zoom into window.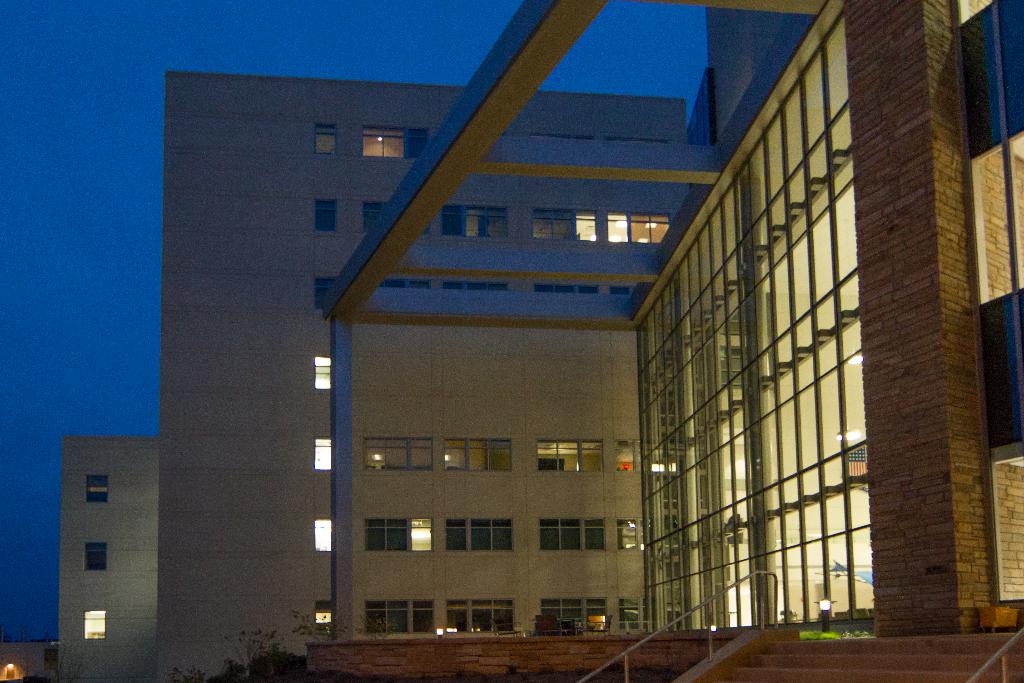
Zoom target: {"left": 441, "top": 435, "right": 516, "bottom": 476}.
